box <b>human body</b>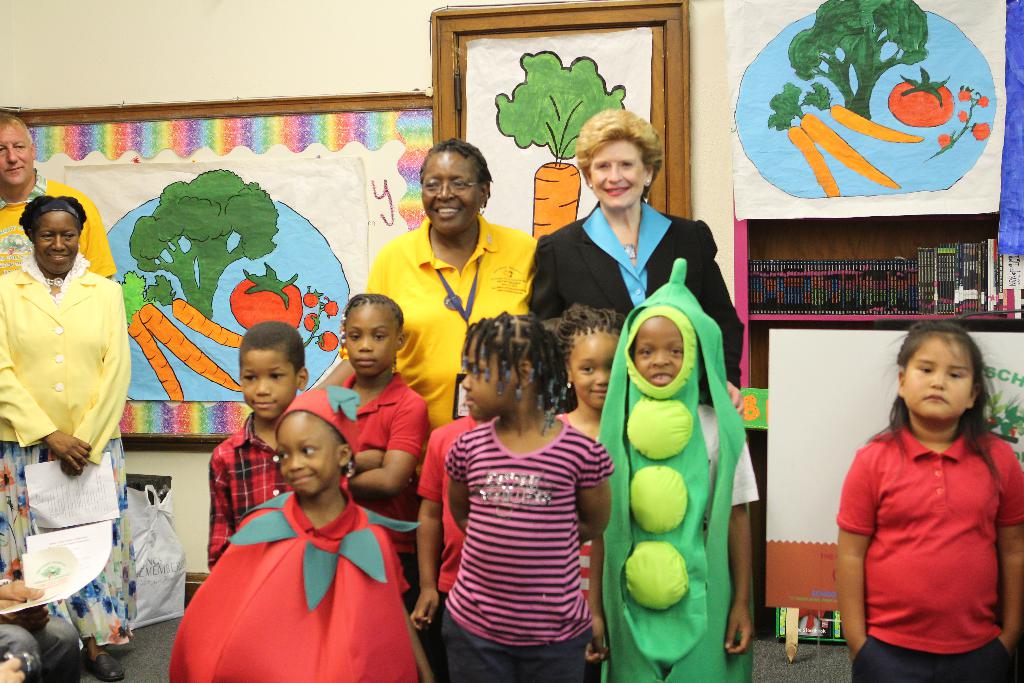
<box>0,195,136,682</box>
